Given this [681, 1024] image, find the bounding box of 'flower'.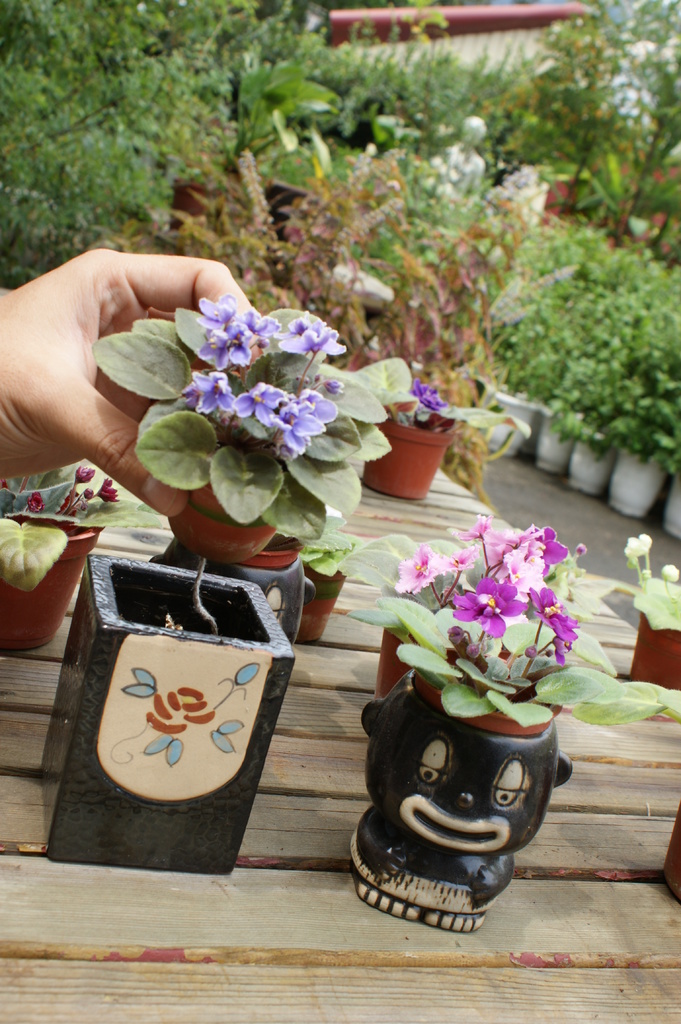
486:523:533:547.
